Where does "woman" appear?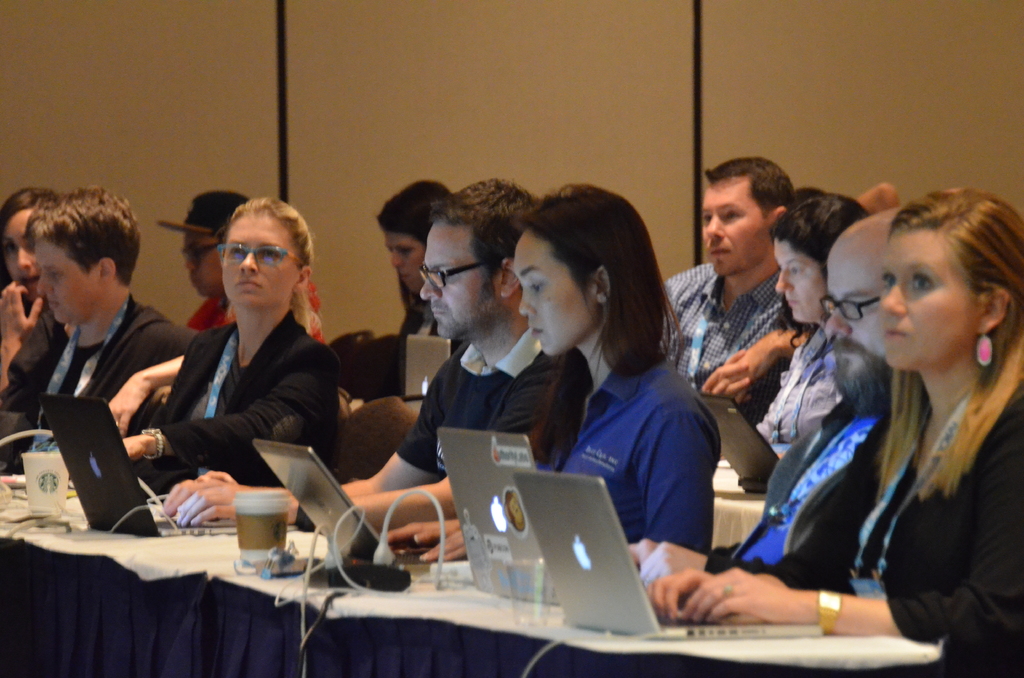
Appears at [x1=376, y1=181, x2=721, y2=581].
